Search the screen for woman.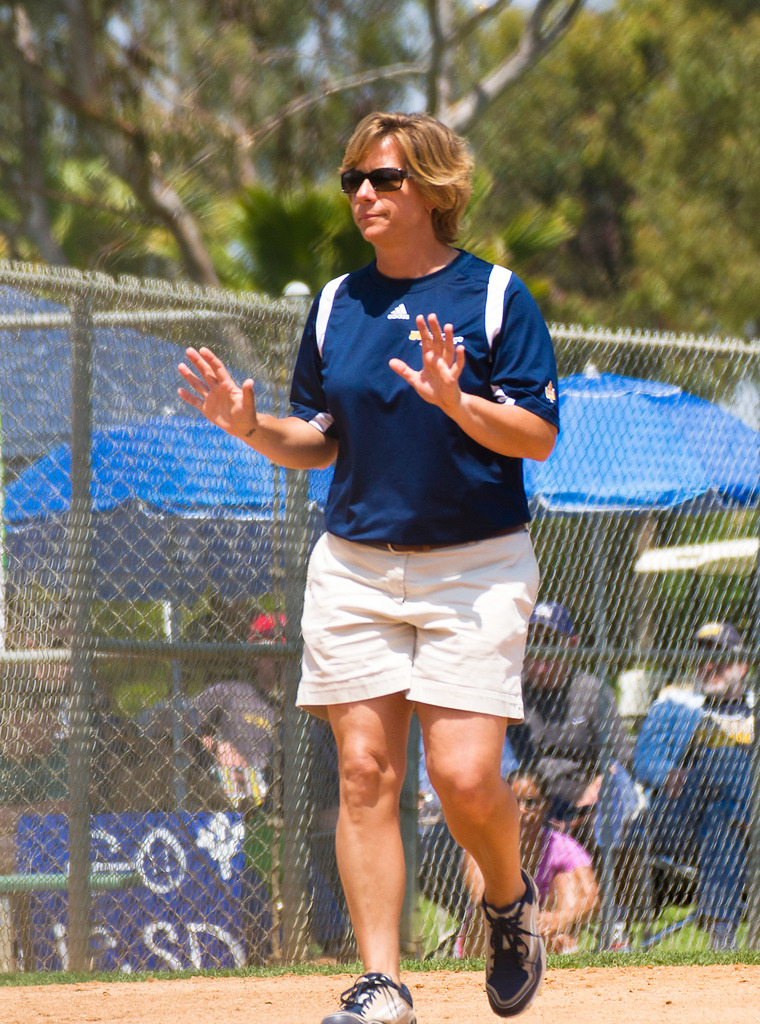
Found at {"left": 236, "top": 609, "right": 304, "bottom": 707}.
